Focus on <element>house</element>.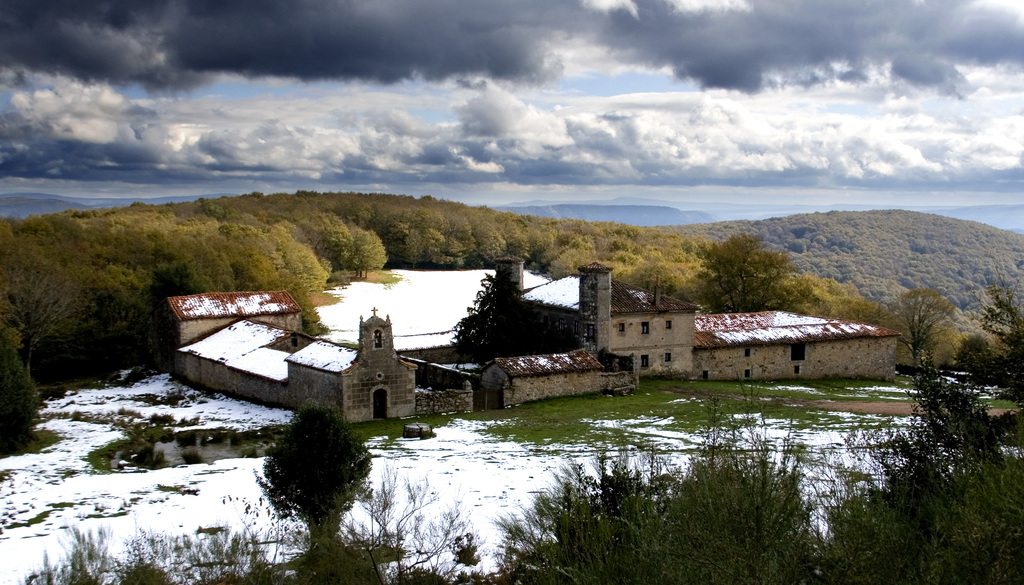
Focused at pyautogui.locateOnScreen(692, 311, 900, 386).
